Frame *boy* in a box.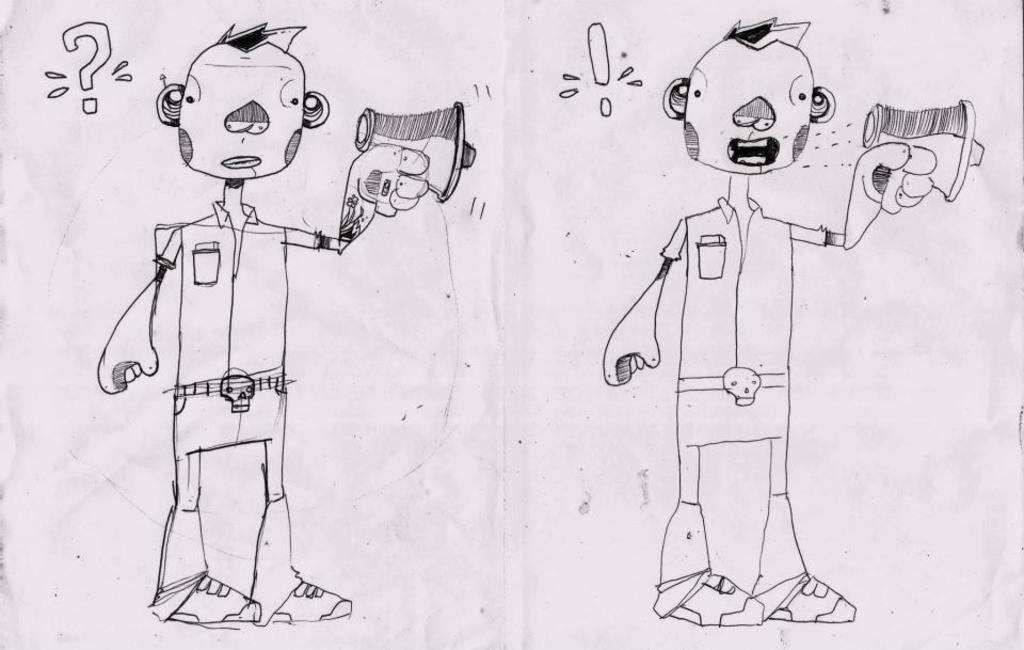
x1=601 y1=15 x2=939 y2=629.
